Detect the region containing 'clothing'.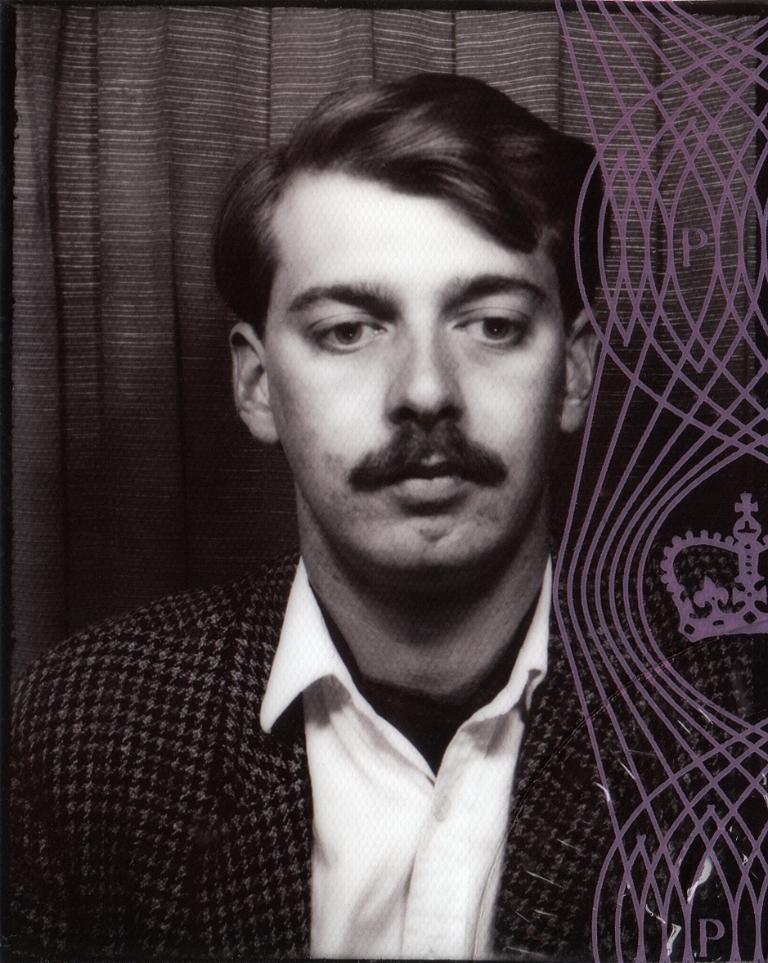
bbox(0, 547, 767, 962).
